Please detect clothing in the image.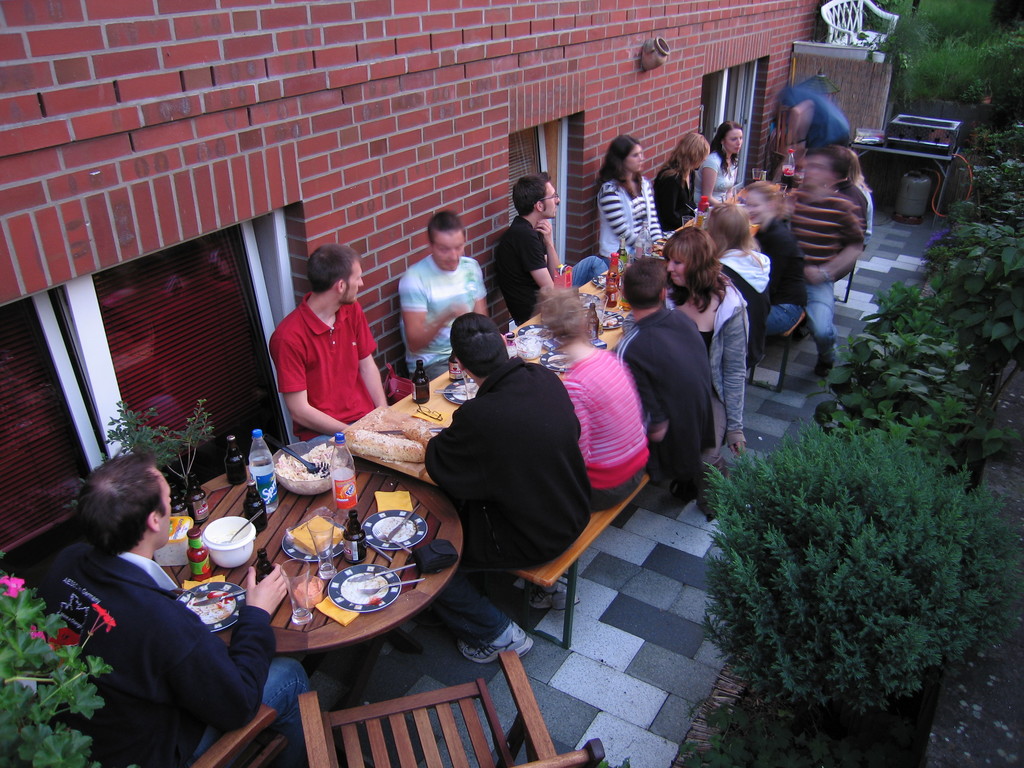
392, 253, 491, 380.
